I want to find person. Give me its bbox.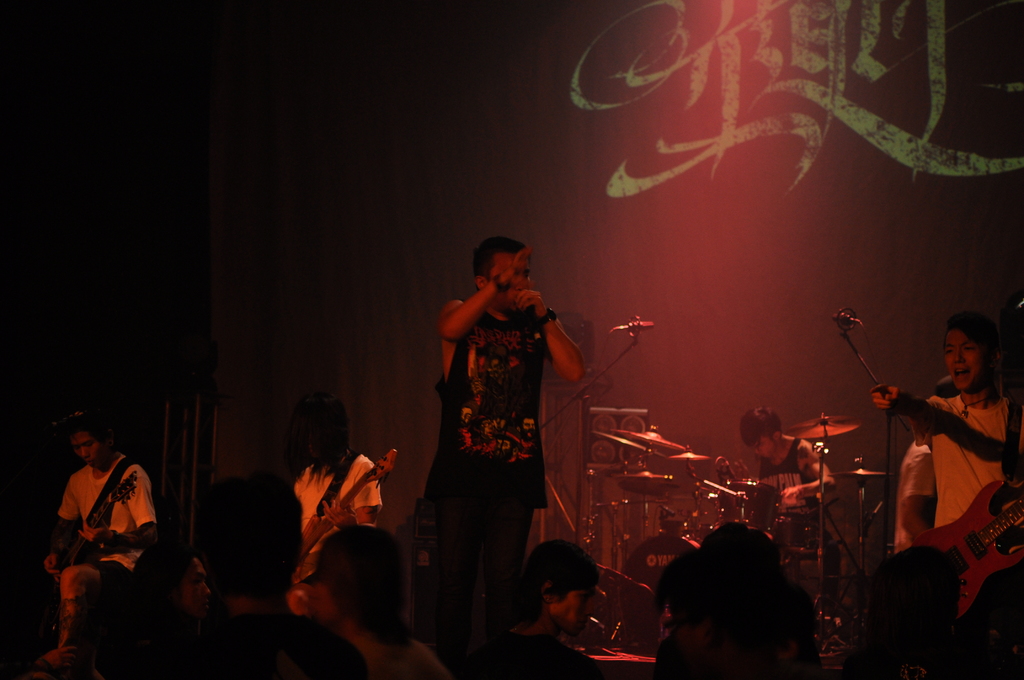
locate(739, 397, 842, 522).
